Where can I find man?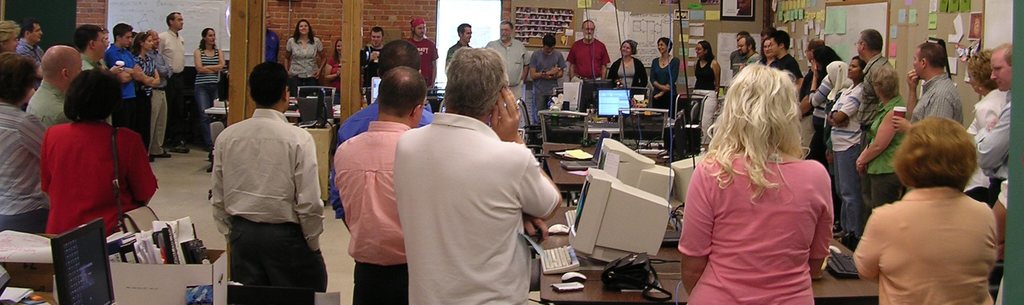
You can find it at 406 19 439 87.
